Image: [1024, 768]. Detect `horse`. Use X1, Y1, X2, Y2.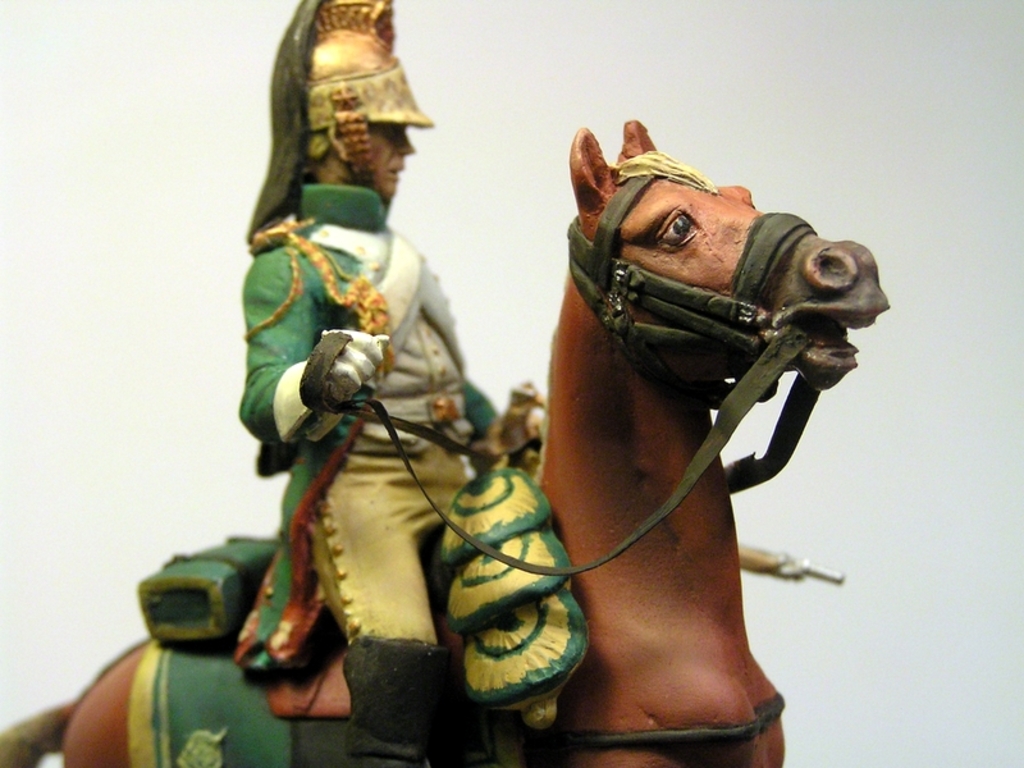
1, 118, 890, 767.
